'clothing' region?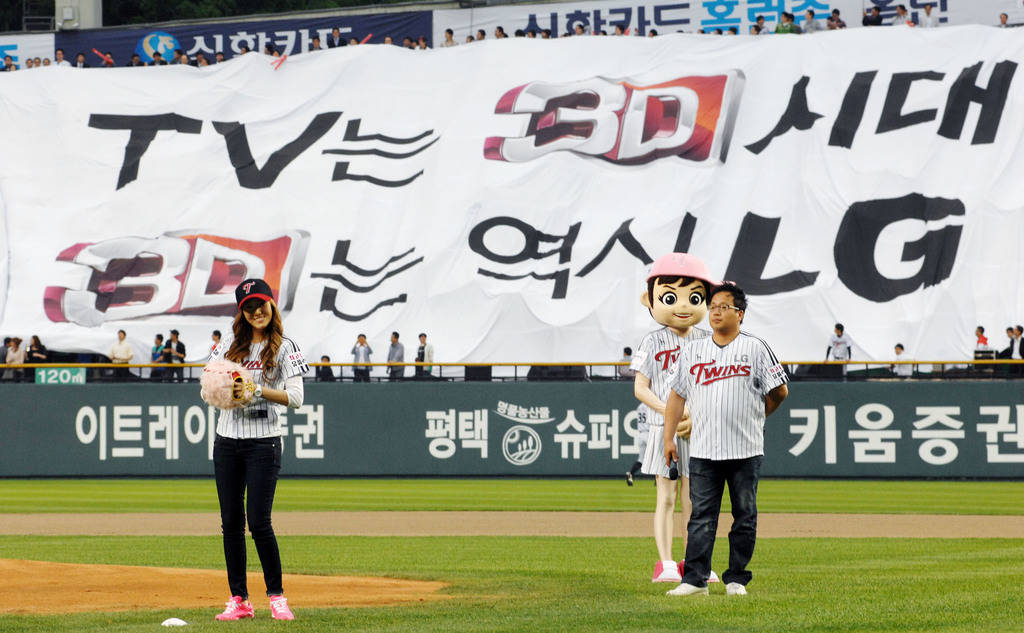
663:327:790:589
